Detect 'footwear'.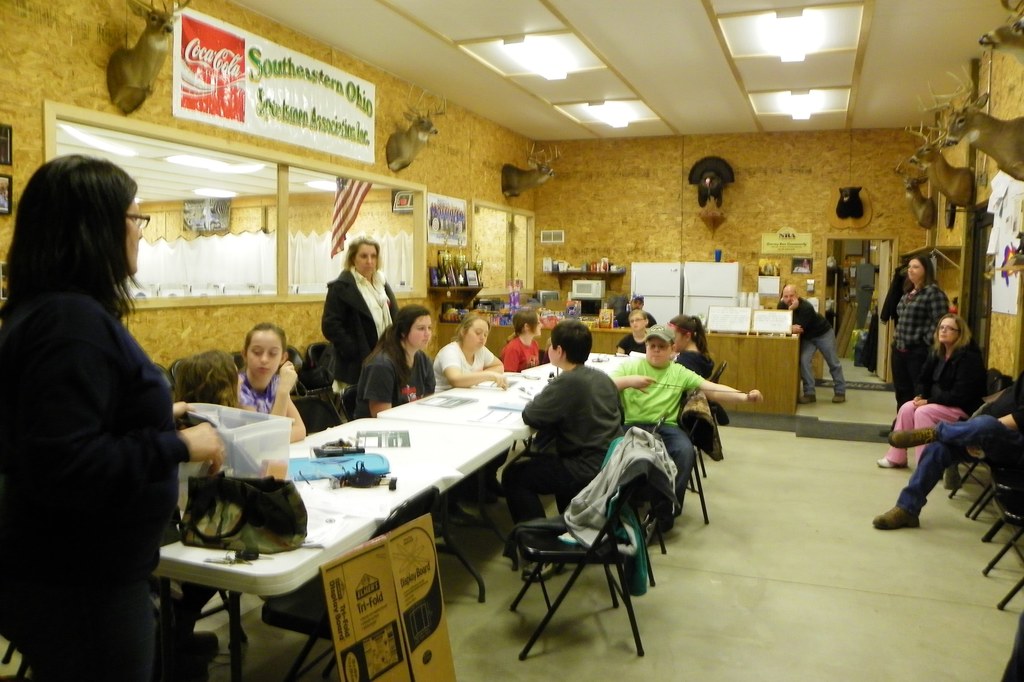
Detected at region(192, 628, 220, 660).
